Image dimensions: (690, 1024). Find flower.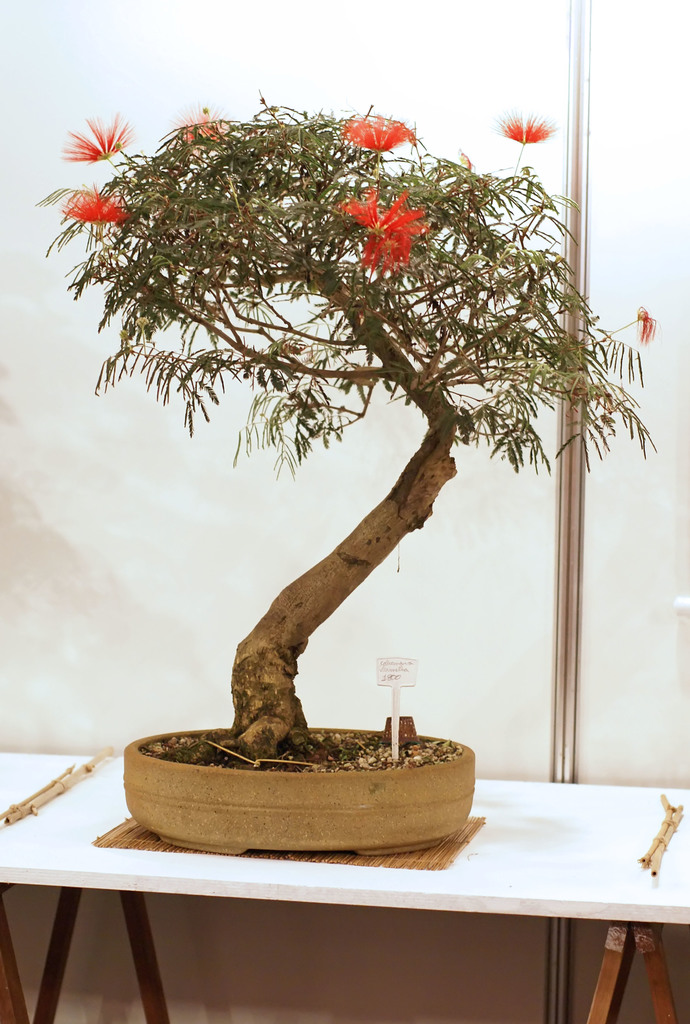
[339, 113, 411, 158].
